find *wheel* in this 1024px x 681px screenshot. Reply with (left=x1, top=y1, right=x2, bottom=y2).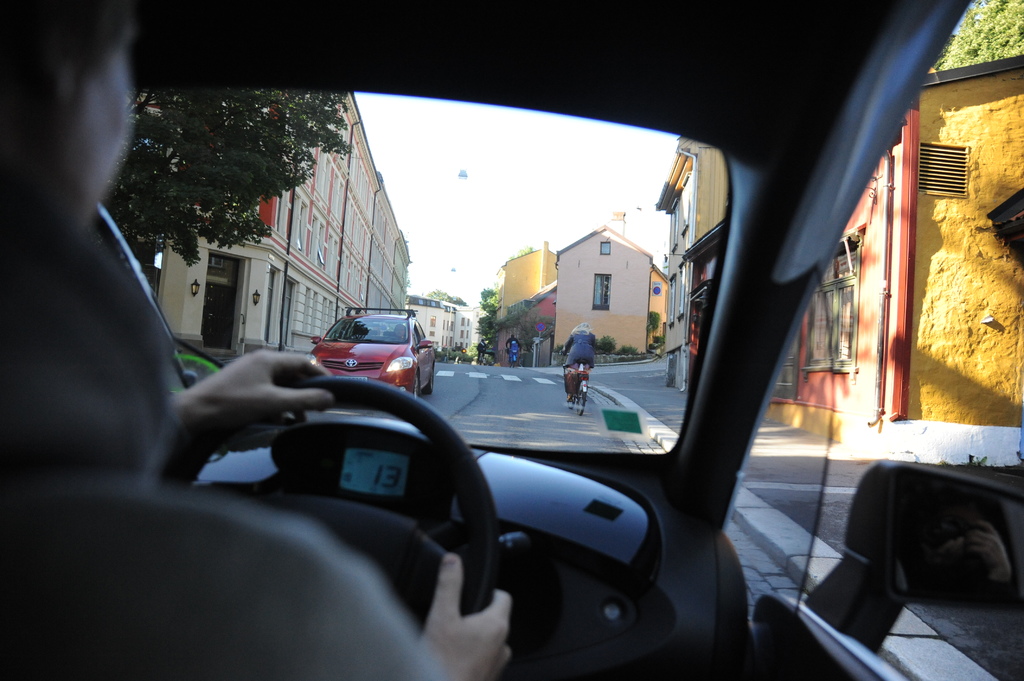
(left=574, top=385, right=585, bottom=417).
